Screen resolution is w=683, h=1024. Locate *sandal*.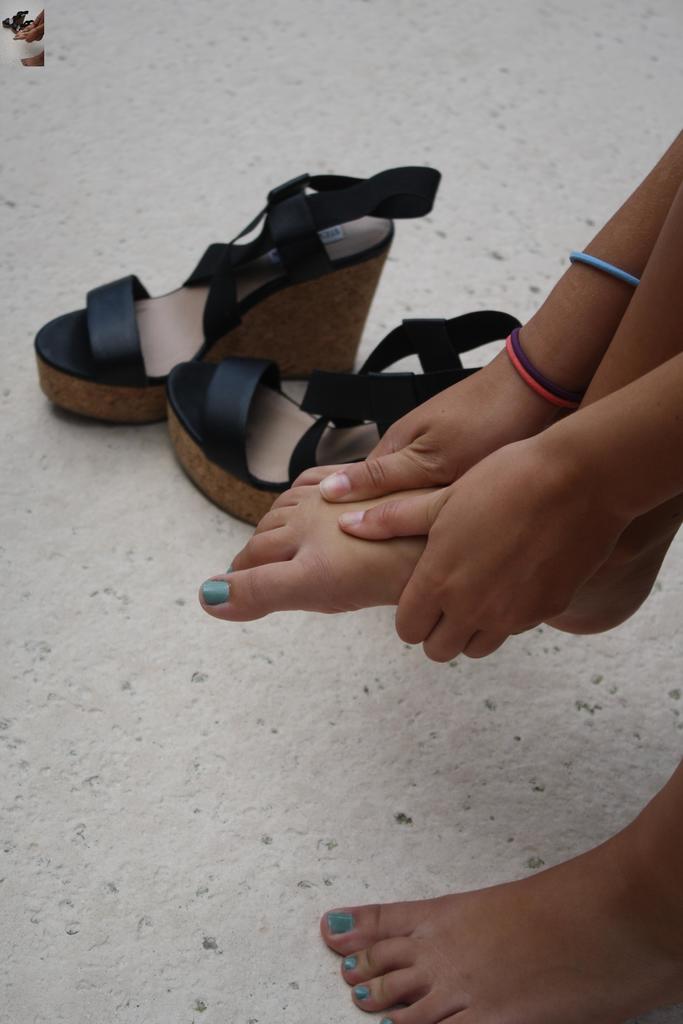
<bbox>38, 169, 440, 419</bbox>.
